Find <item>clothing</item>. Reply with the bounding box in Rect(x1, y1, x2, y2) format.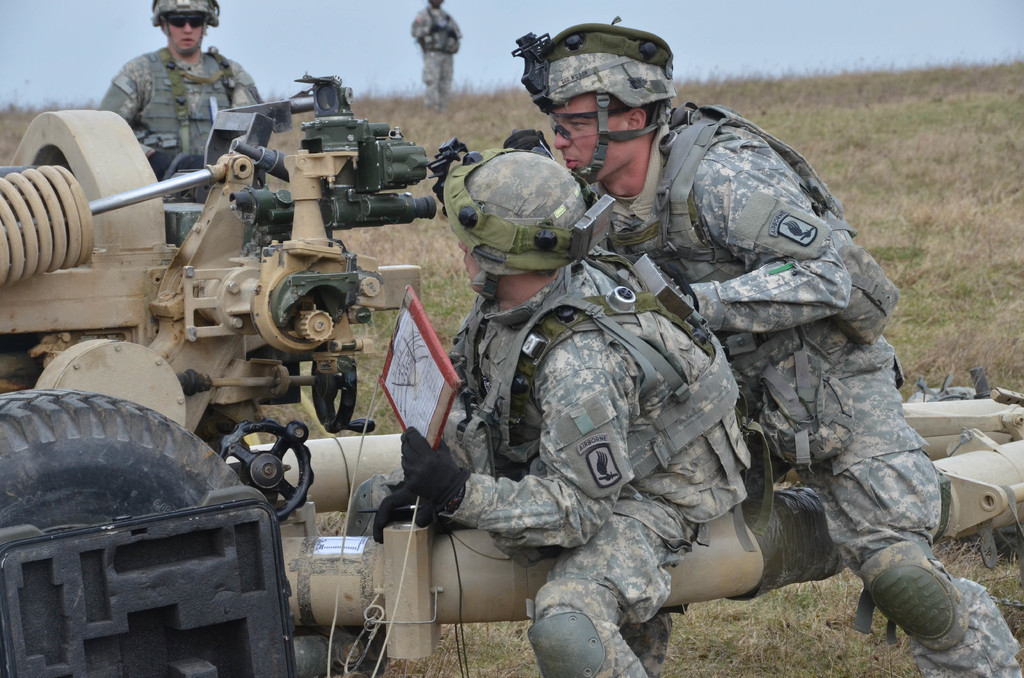
Rect(410, 2, 459, 104).
